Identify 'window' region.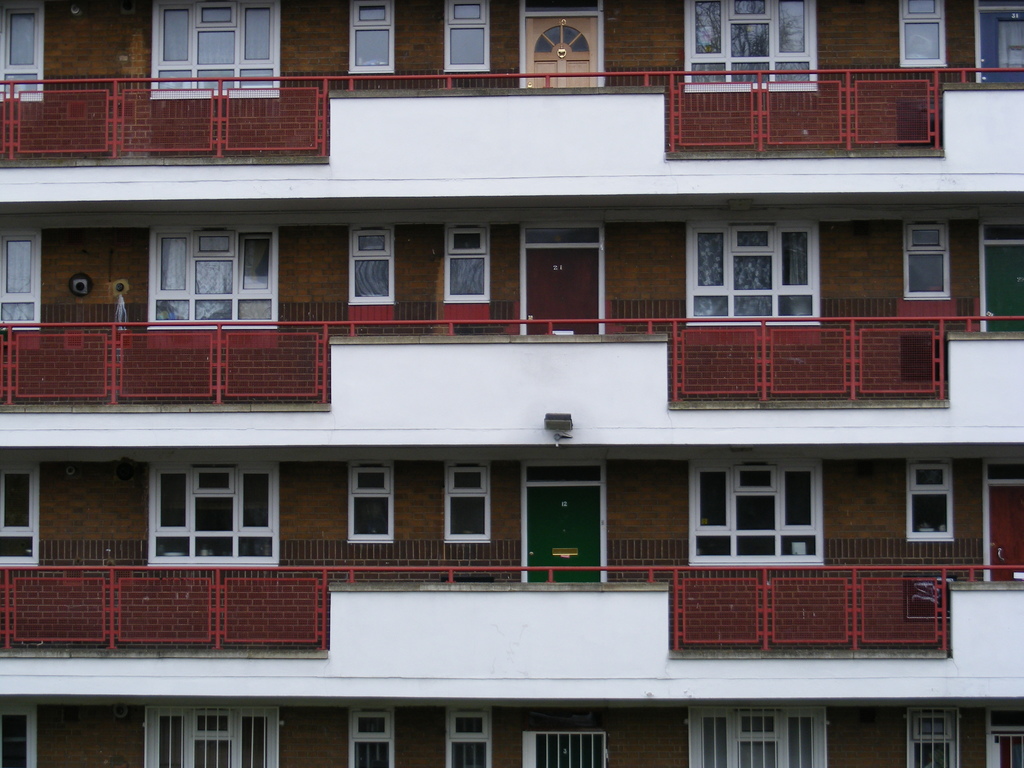
Region: region(448, 0, 493, 76).
